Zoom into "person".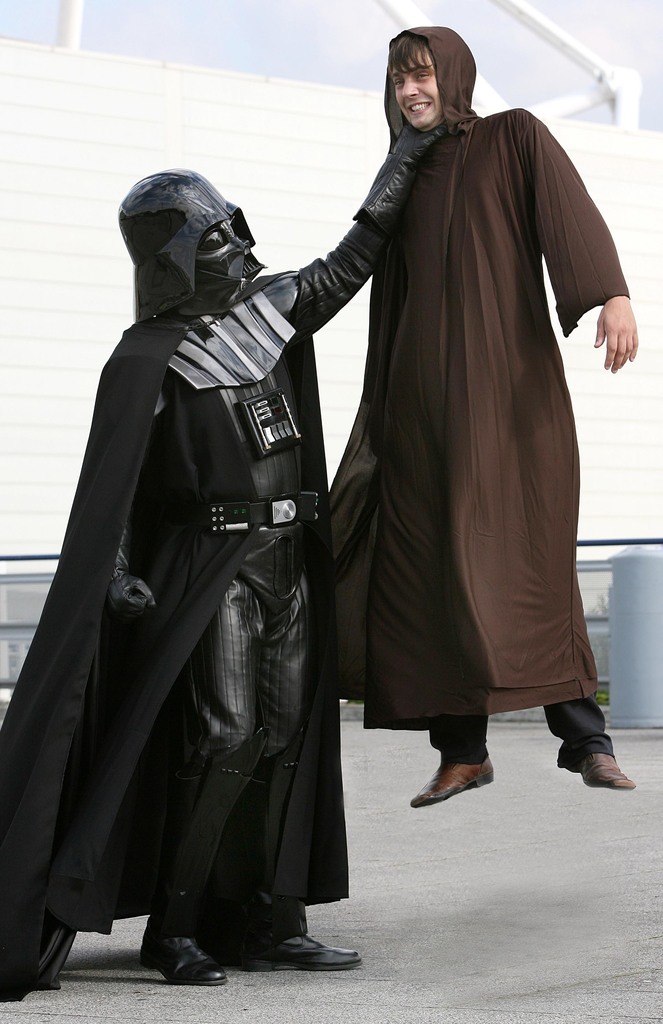
Zoom target: {"x1": 308, "y1": 13, "x2": 649, "y2": 817}.
